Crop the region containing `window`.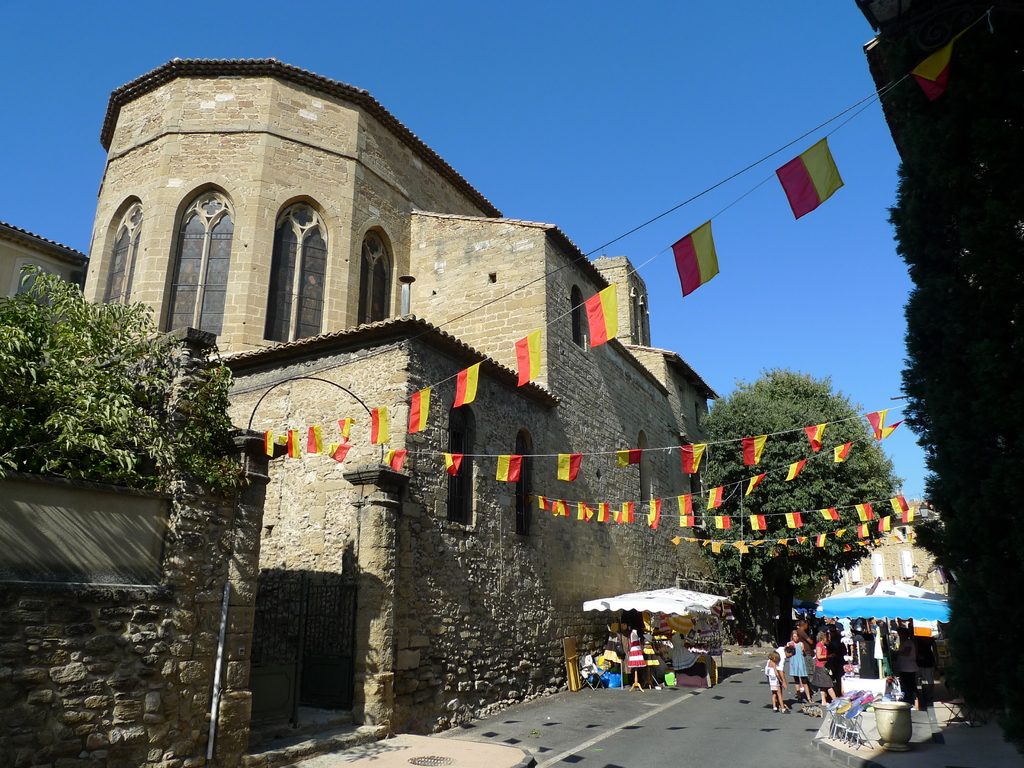
Crop region: 262,204,330,345.
